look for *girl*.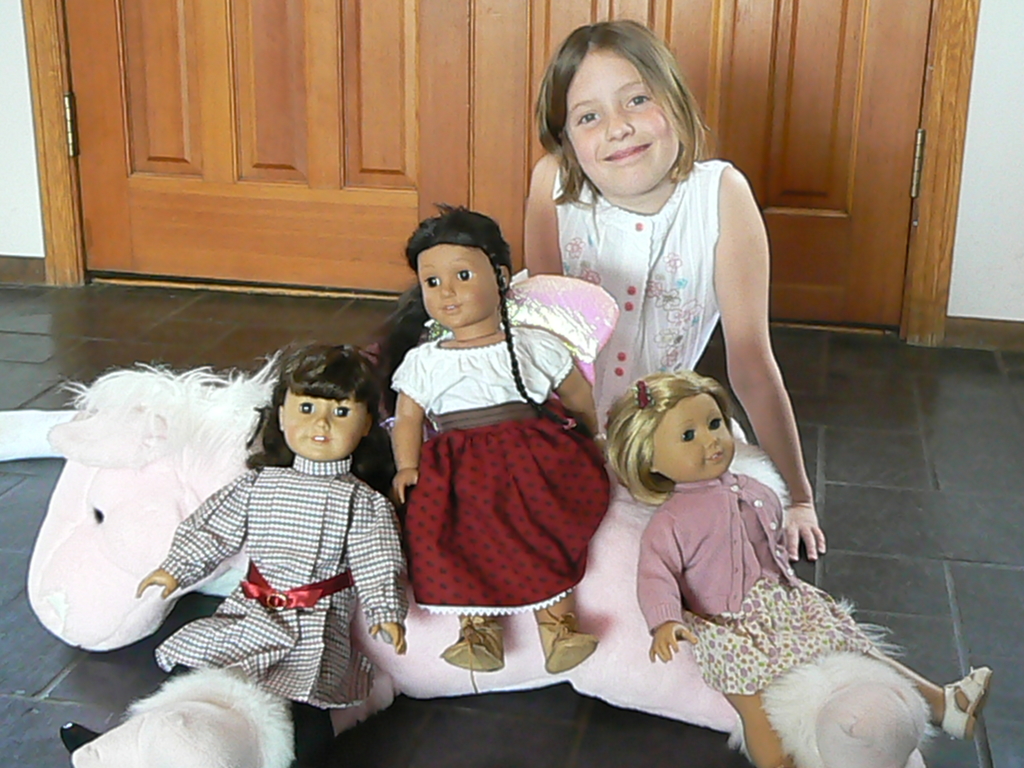
Found: 392, 200, 609, 673.
